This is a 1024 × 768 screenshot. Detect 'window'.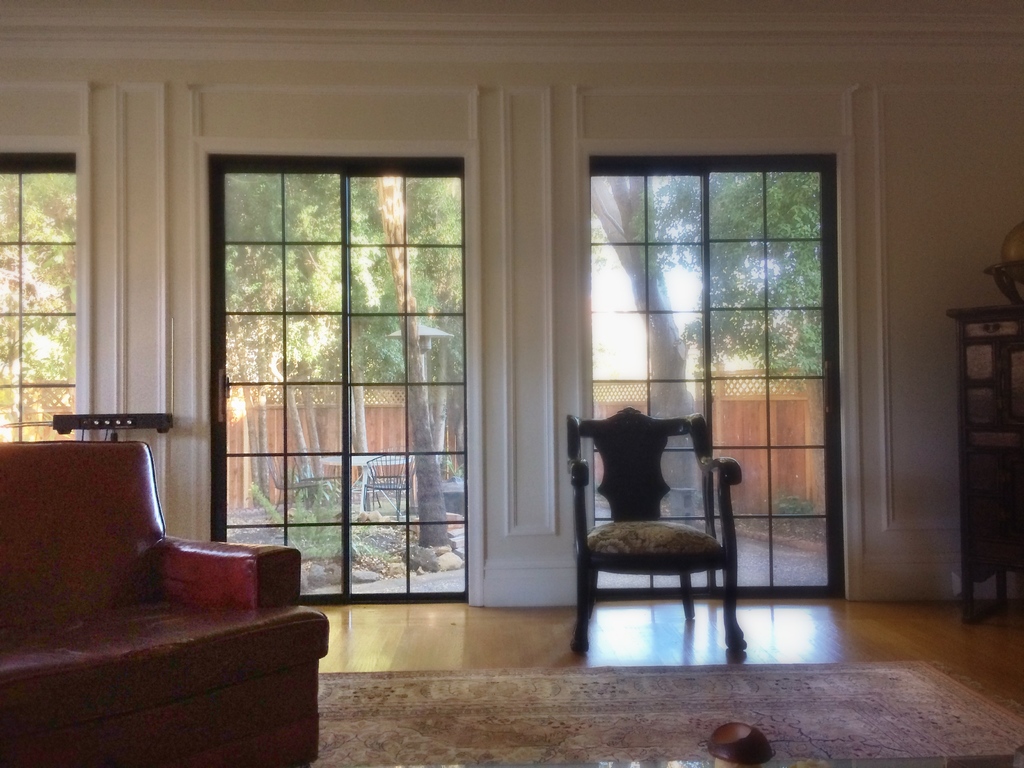
<region>0, 140, 91, 442</region>.
